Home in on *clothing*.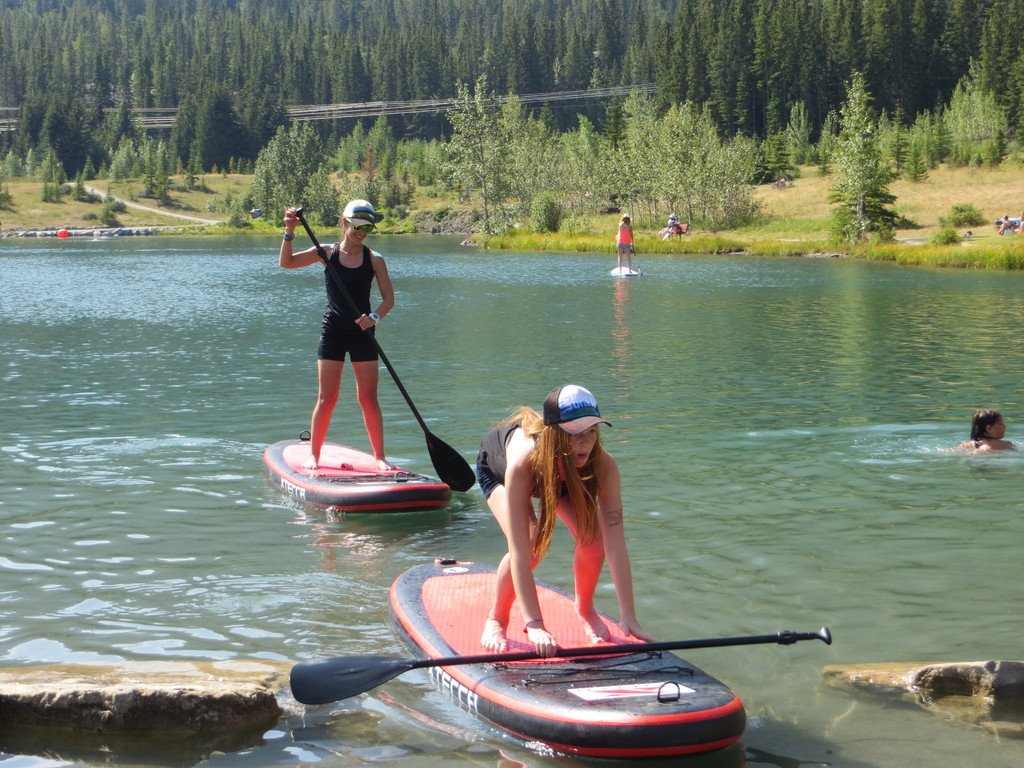
Homed in at l=298, t=211, r=380, b=387.
